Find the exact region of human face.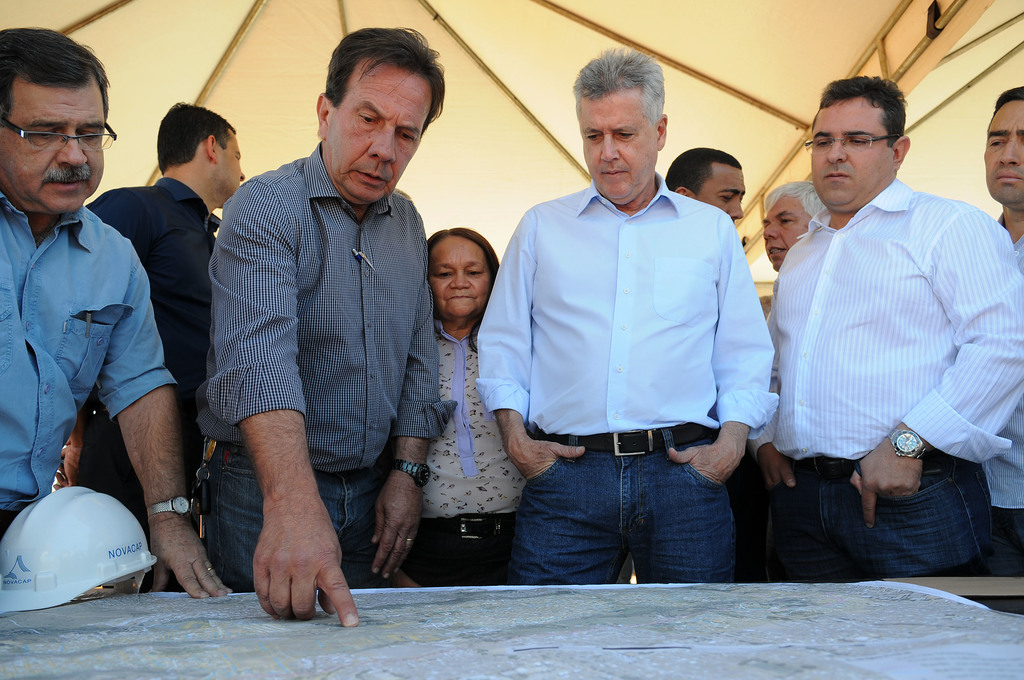
Exact region: 577:92:658:200.
